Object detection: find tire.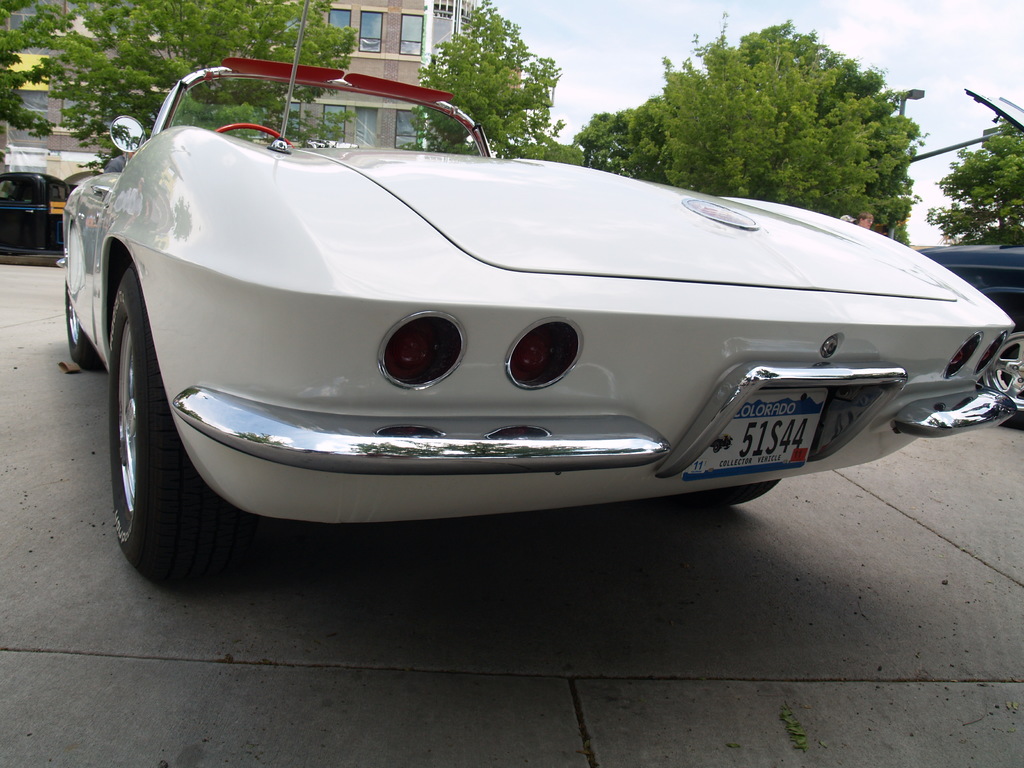
box=[100, 283, 242, 572].
